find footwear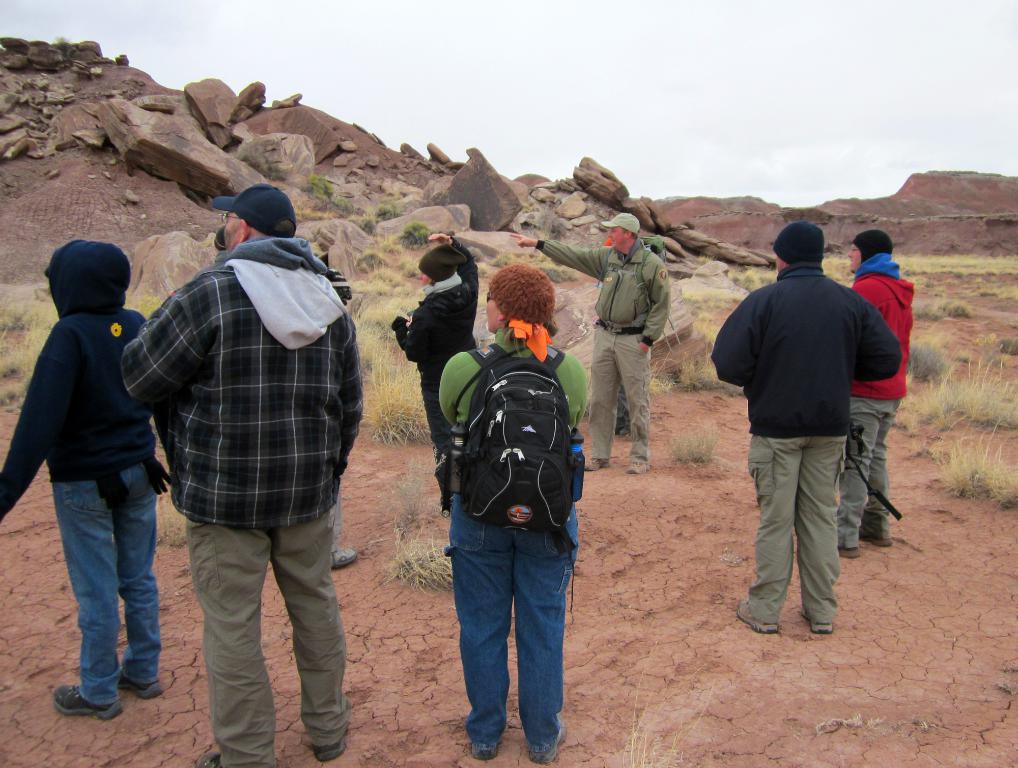
858 516 896 548
